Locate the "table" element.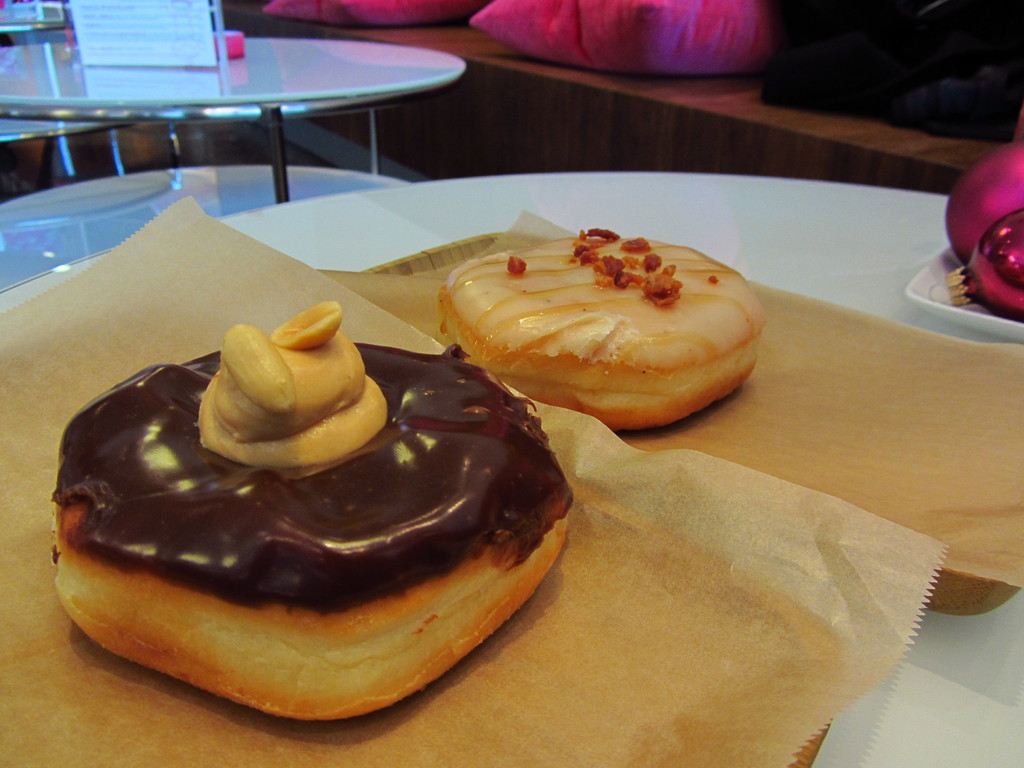
Element bbox: [49, 42, 537, 250].
